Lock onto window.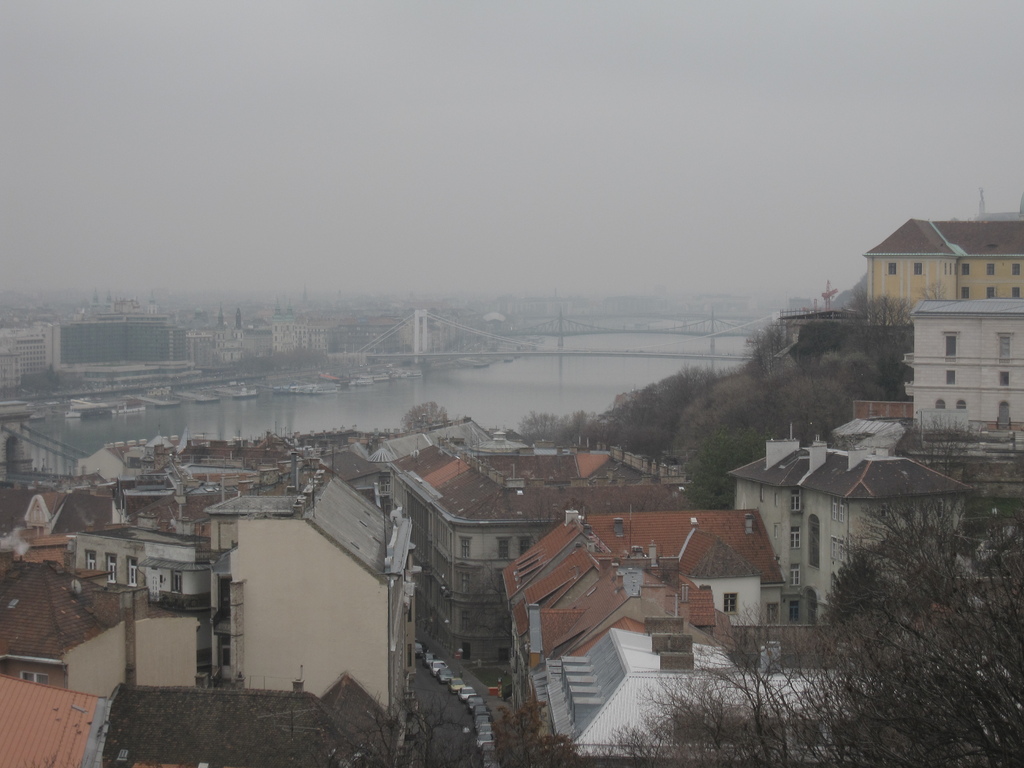
Locked: box=[789, 598, 799, 623].
